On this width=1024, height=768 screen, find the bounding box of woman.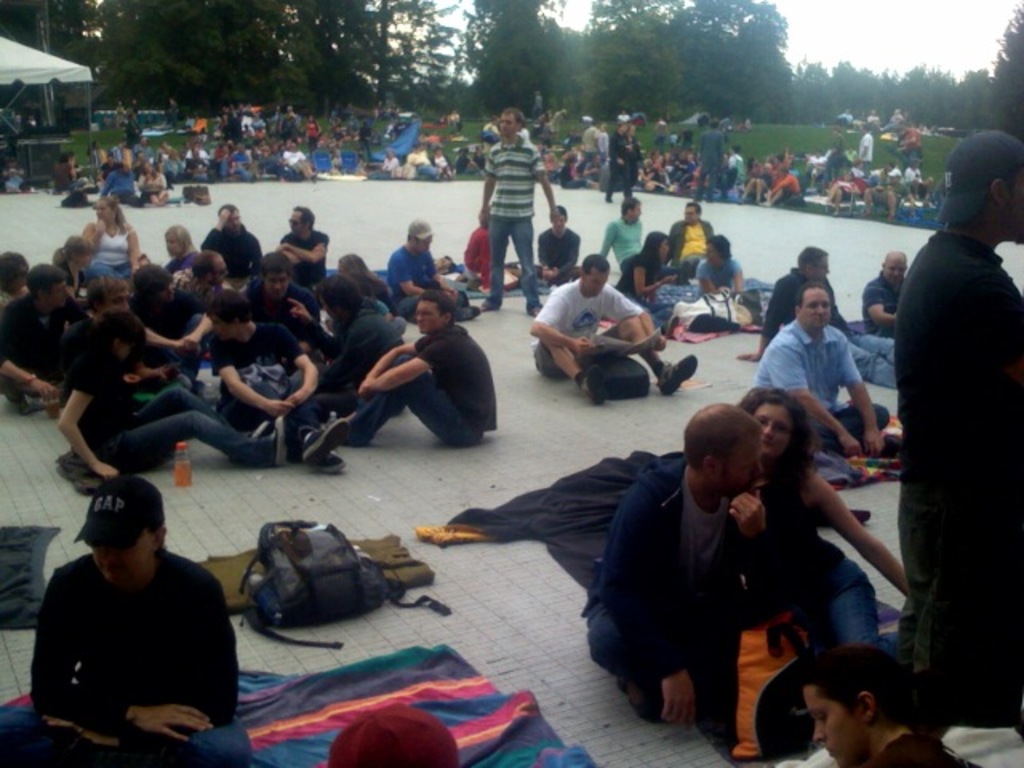
Bounding box: bbox=(427, 142, 459, 178).
